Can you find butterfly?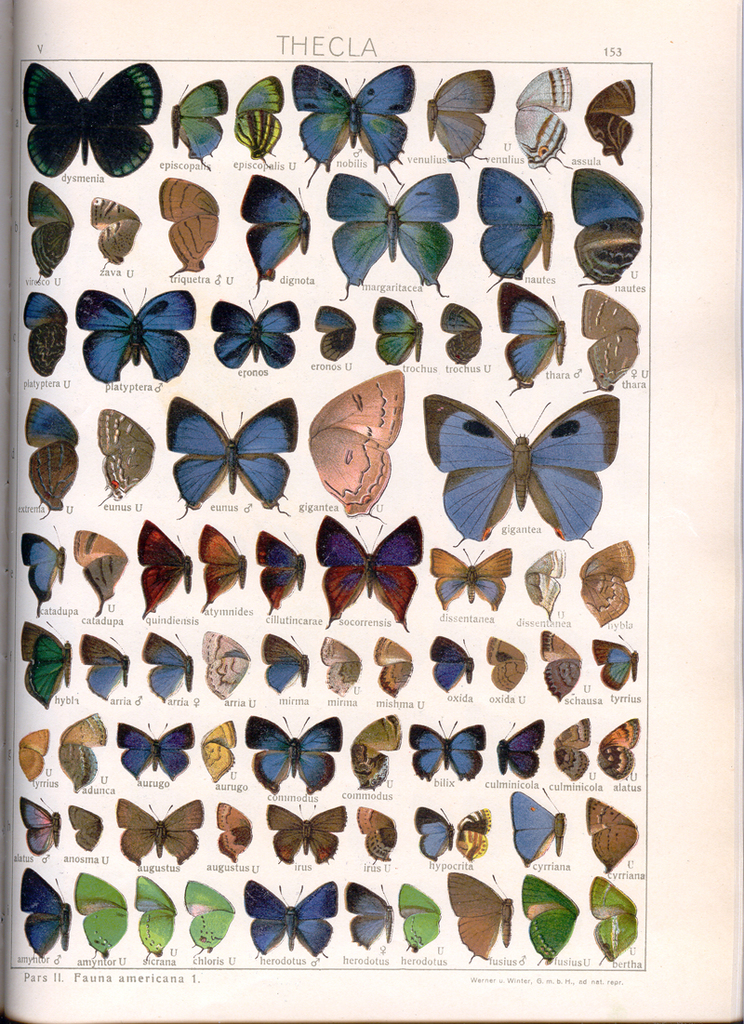
Yes, bounding box: crop(199, 523, 252, 611).
